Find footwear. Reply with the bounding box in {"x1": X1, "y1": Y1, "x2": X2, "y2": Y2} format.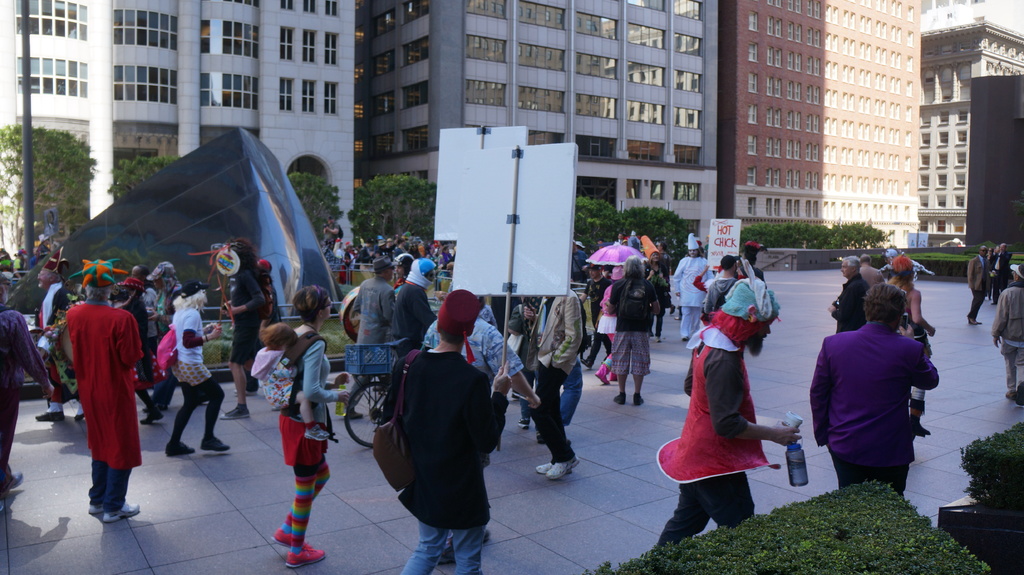
{"x1": 283, "y1": 539, "x2": 328, "y2": 571}.
